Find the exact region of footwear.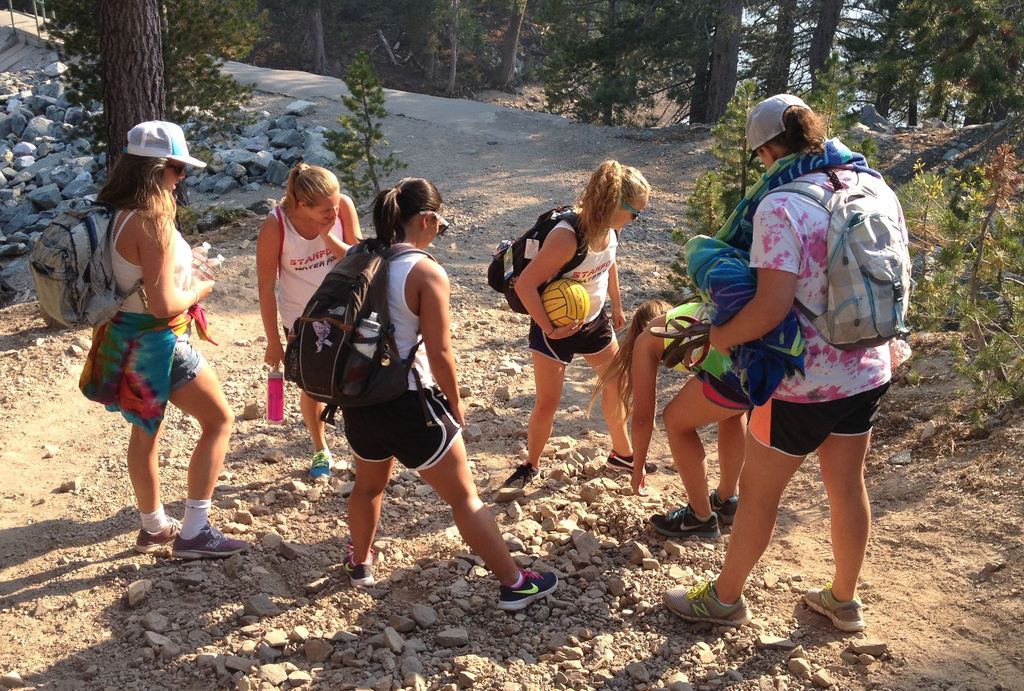
Exact region: rect(173, 523, 252, 564).
